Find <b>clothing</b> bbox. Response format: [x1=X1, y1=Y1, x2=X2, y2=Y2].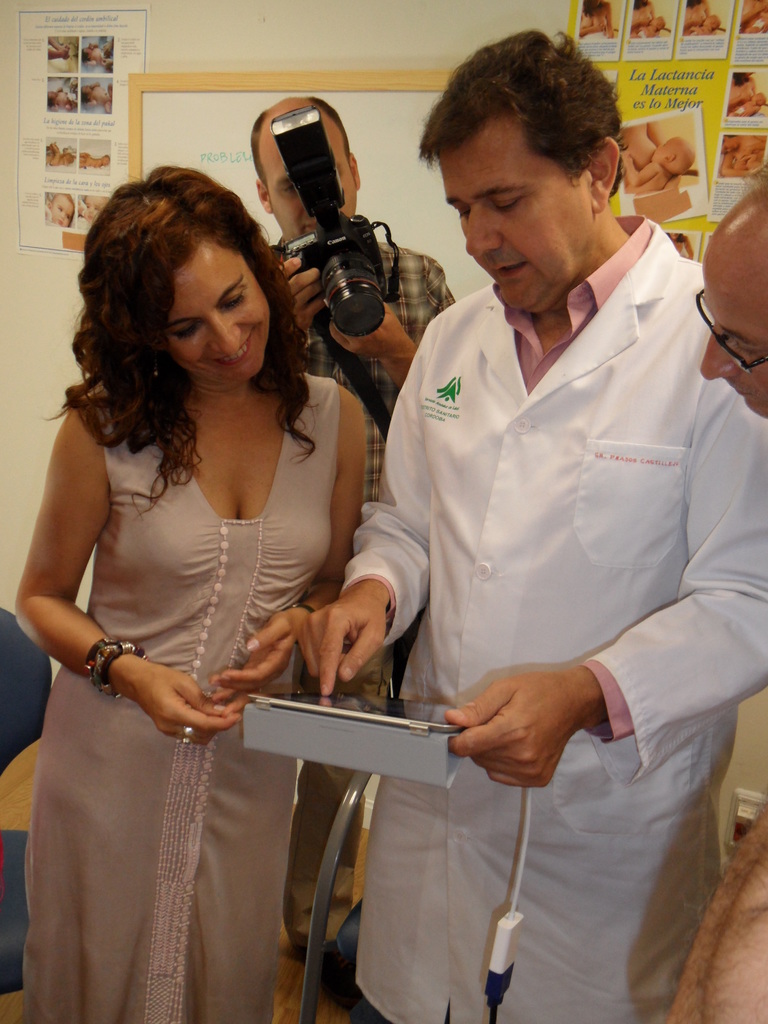
[x1=352, y1=225, x2=767, y2=1023].
